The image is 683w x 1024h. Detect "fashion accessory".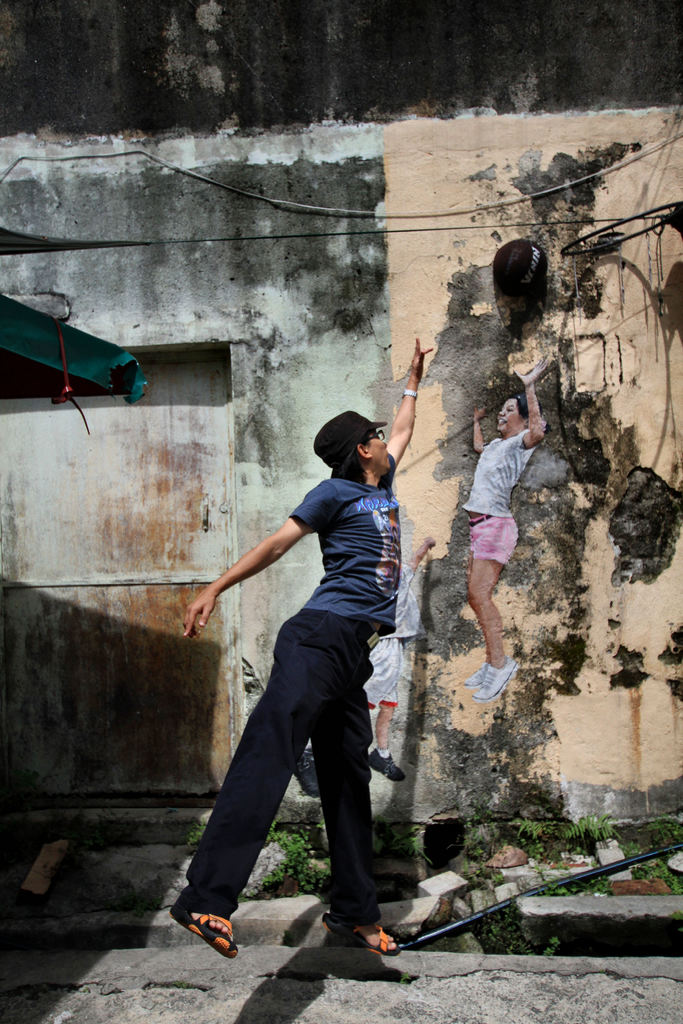
Detection: <region>172, 909, 237, 960</region>.
